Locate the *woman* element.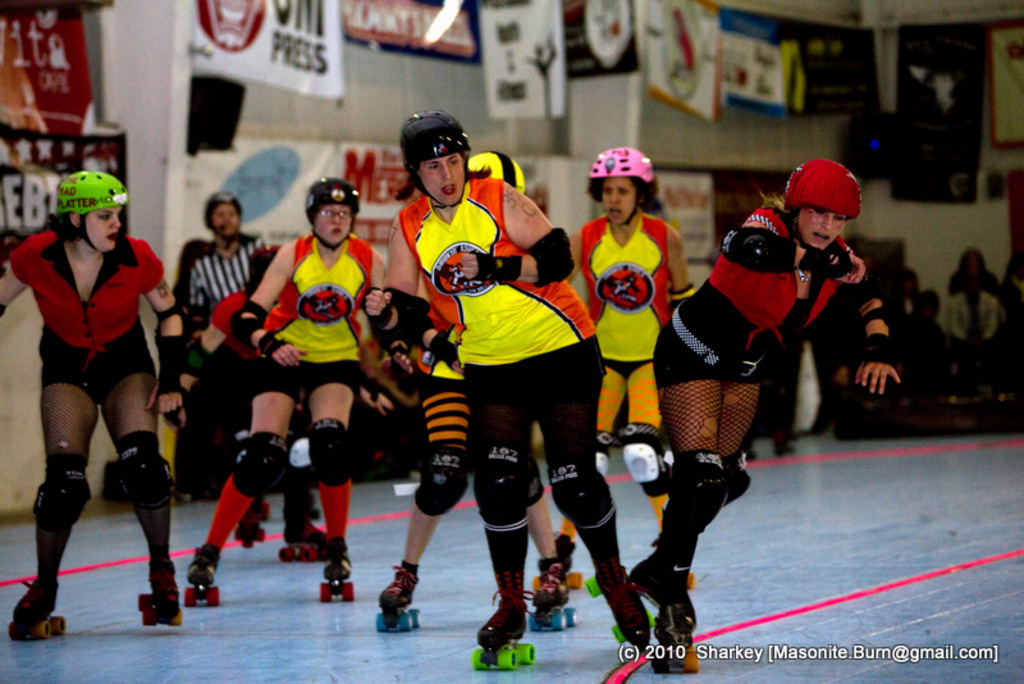
Element bbox: {"left": 362, "top": 152, "right": 655, "bottom": 670}.
